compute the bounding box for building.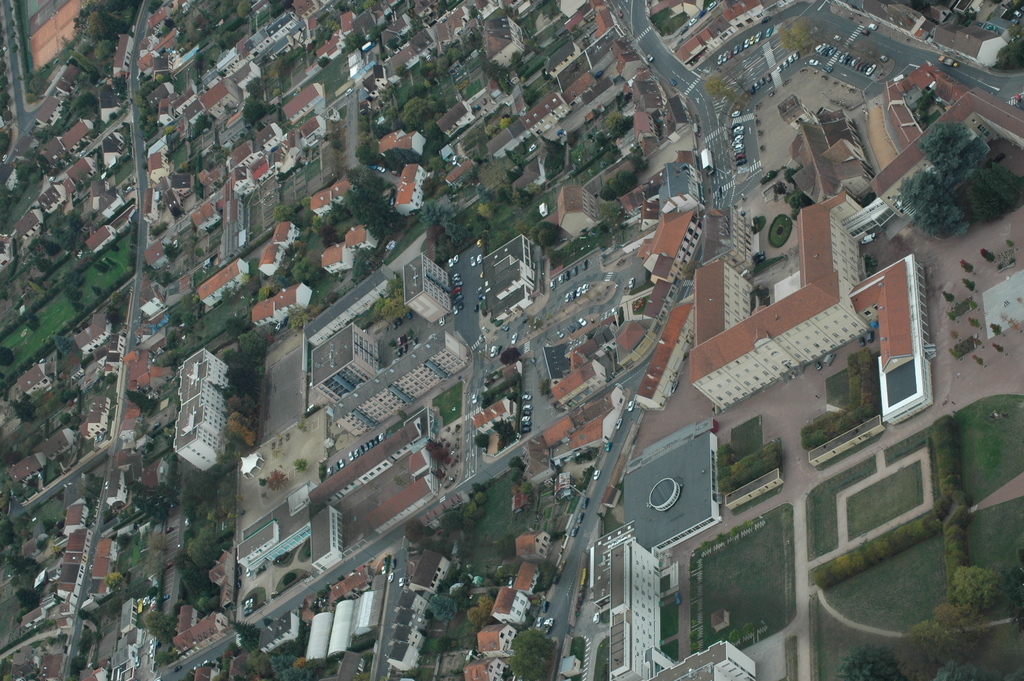
[left=173, top=349, right=228, bottom=473].
